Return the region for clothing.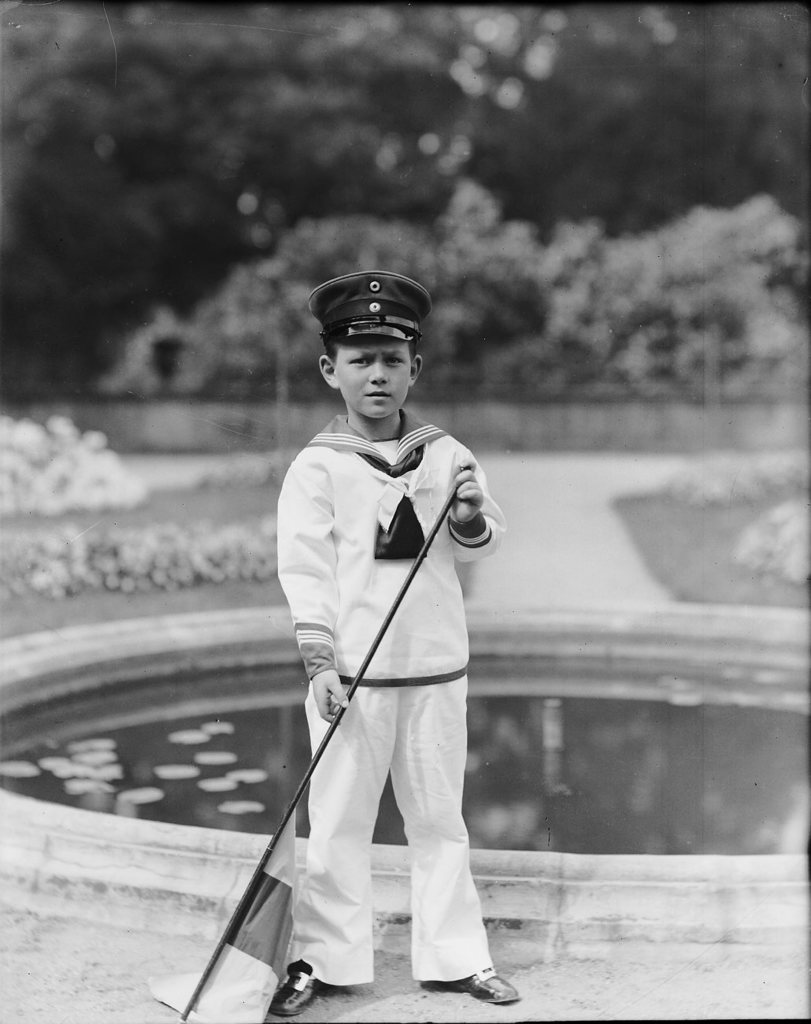
locate(245, 339, 495, 991).
